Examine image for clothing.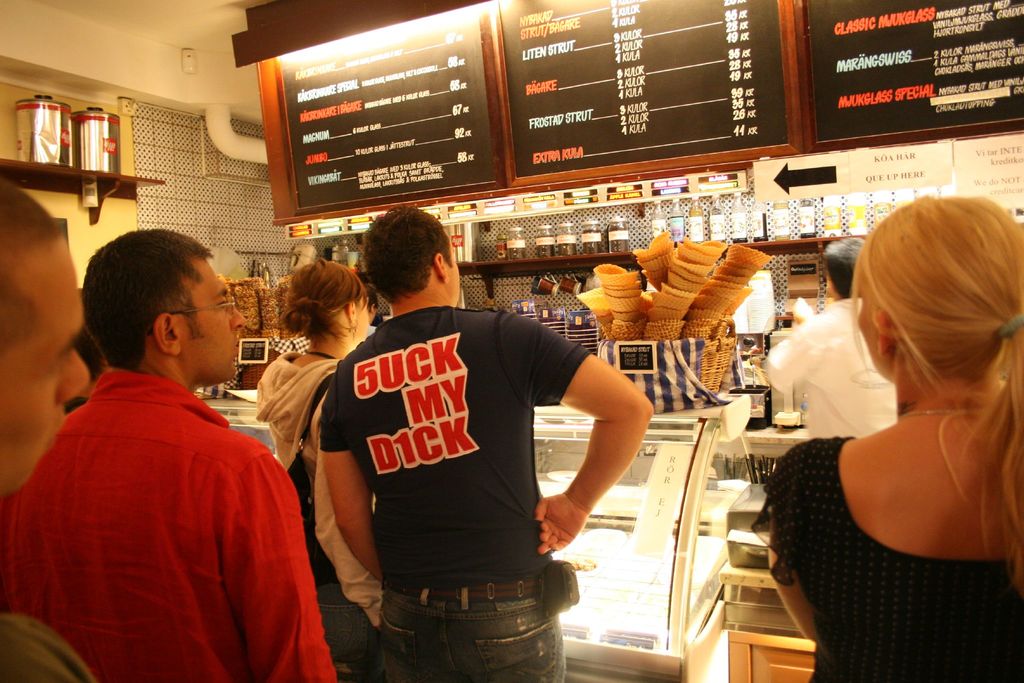
Examination result: select_region(303, 298, 589, 682).
